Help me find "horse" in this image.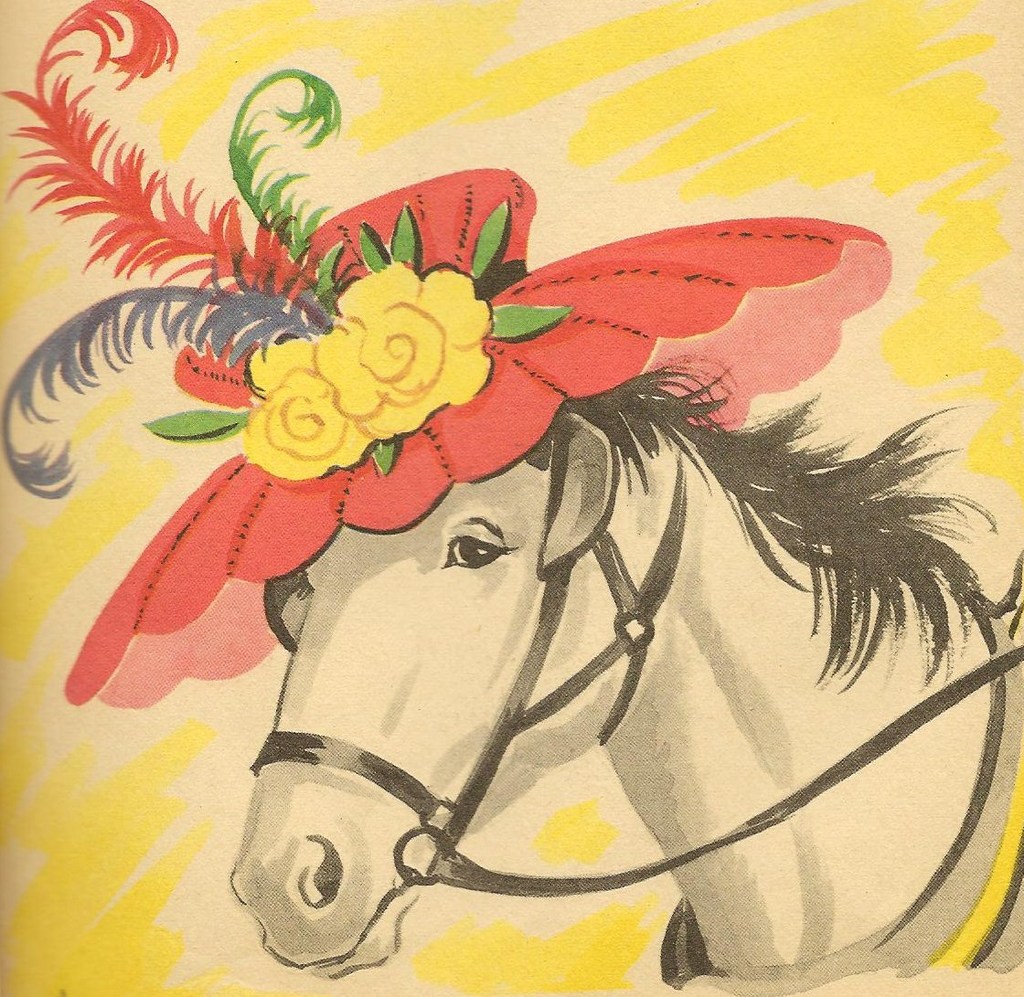
Found it: l=0, t=0, r=1023, b=996.
